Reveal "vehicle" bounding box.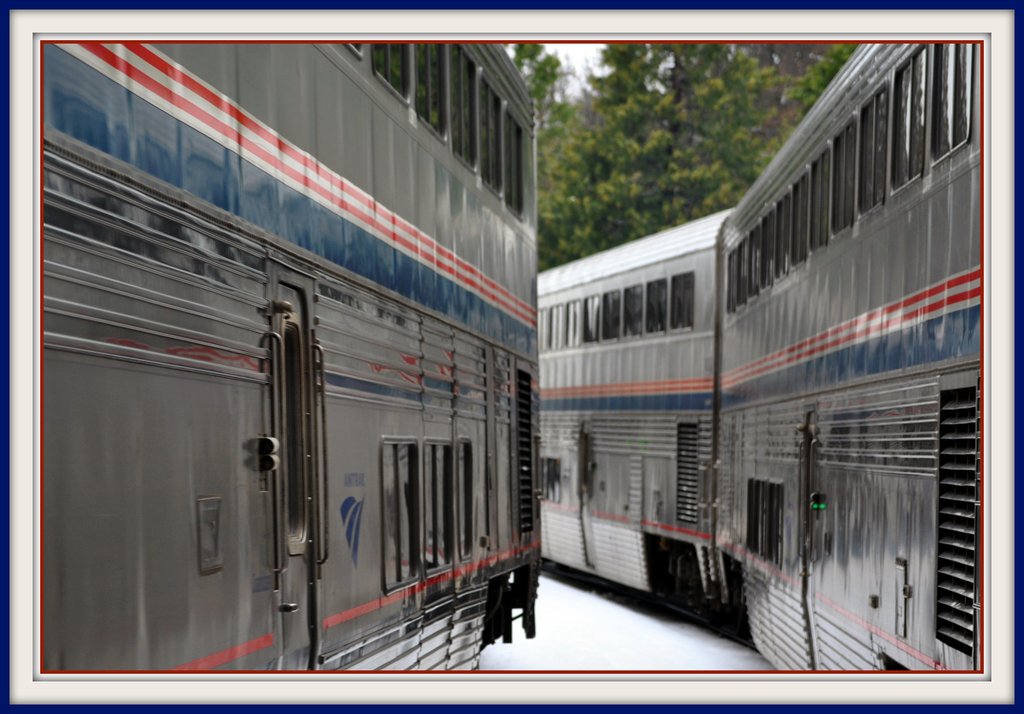
Revealed: locate(538, 41, 983, 670).
